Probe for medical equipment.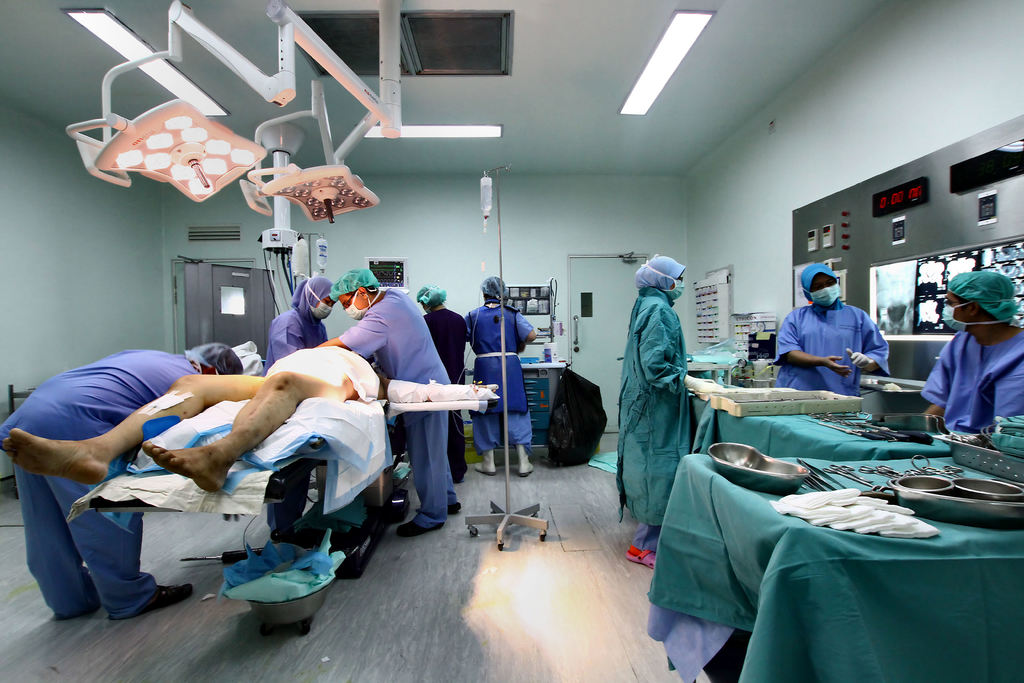
Probe result: box=[728, 309, 781, 365].
